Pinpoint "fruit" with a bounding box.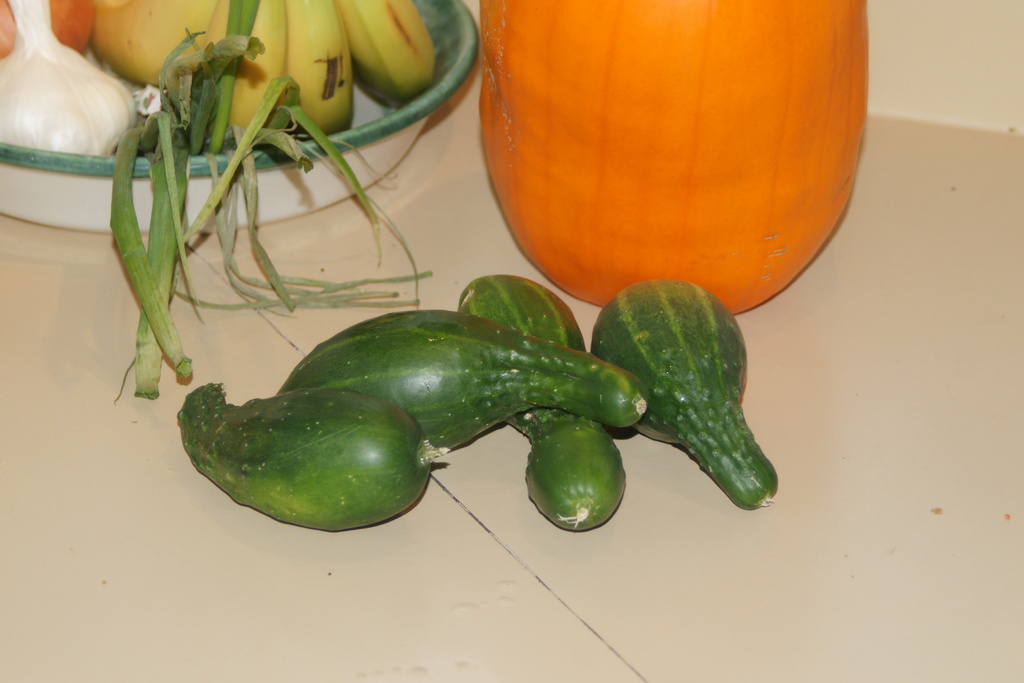
{"x1": 282, "y1": 0, "x2": 356, "y2": 133}.
